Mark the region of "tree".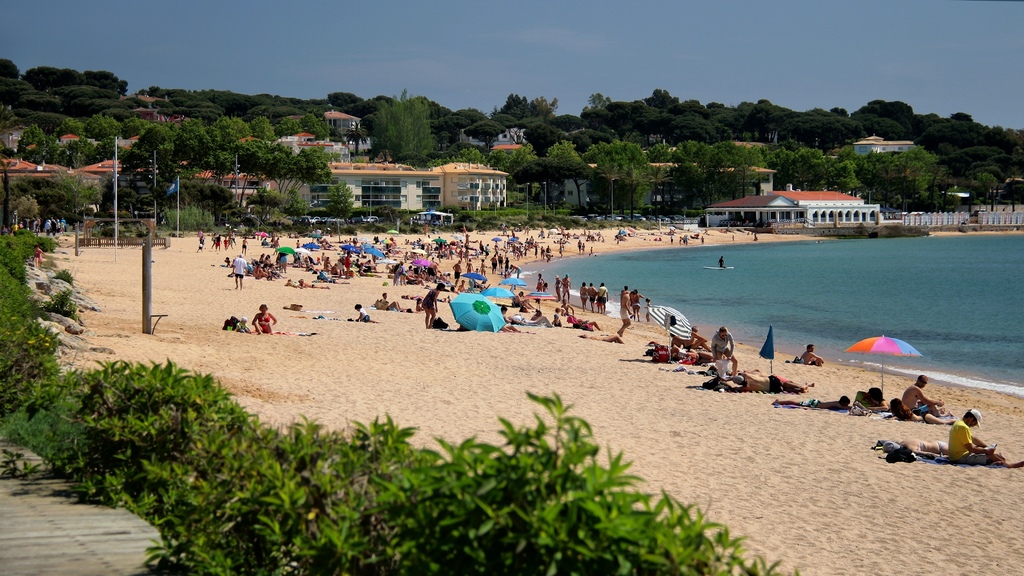
Region: x1=830, y1=146, x2=941, y2=207.
